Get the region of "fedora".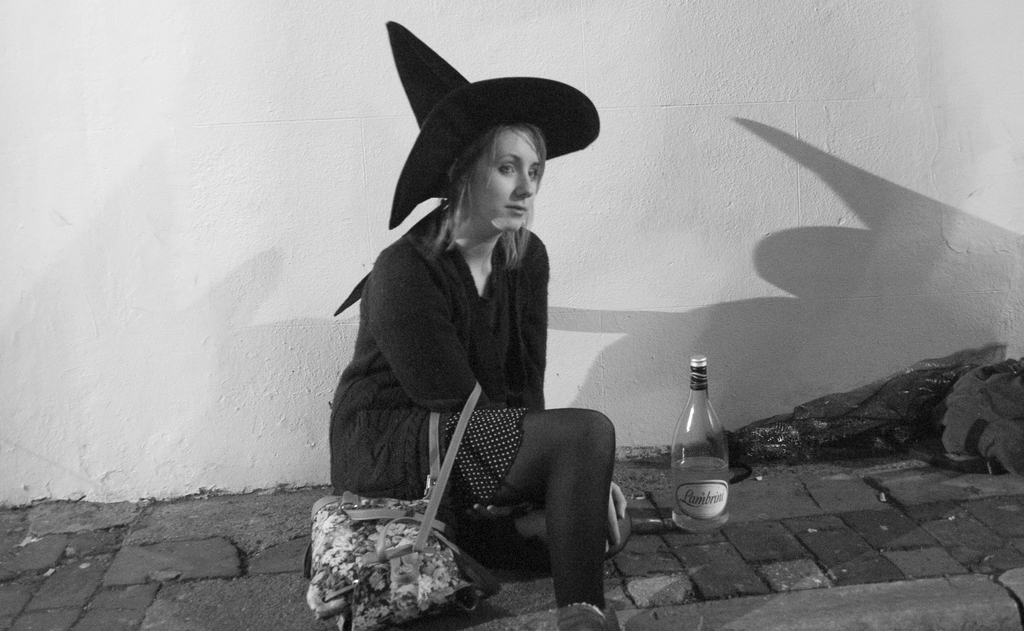
[404, 51, 605, 193].
